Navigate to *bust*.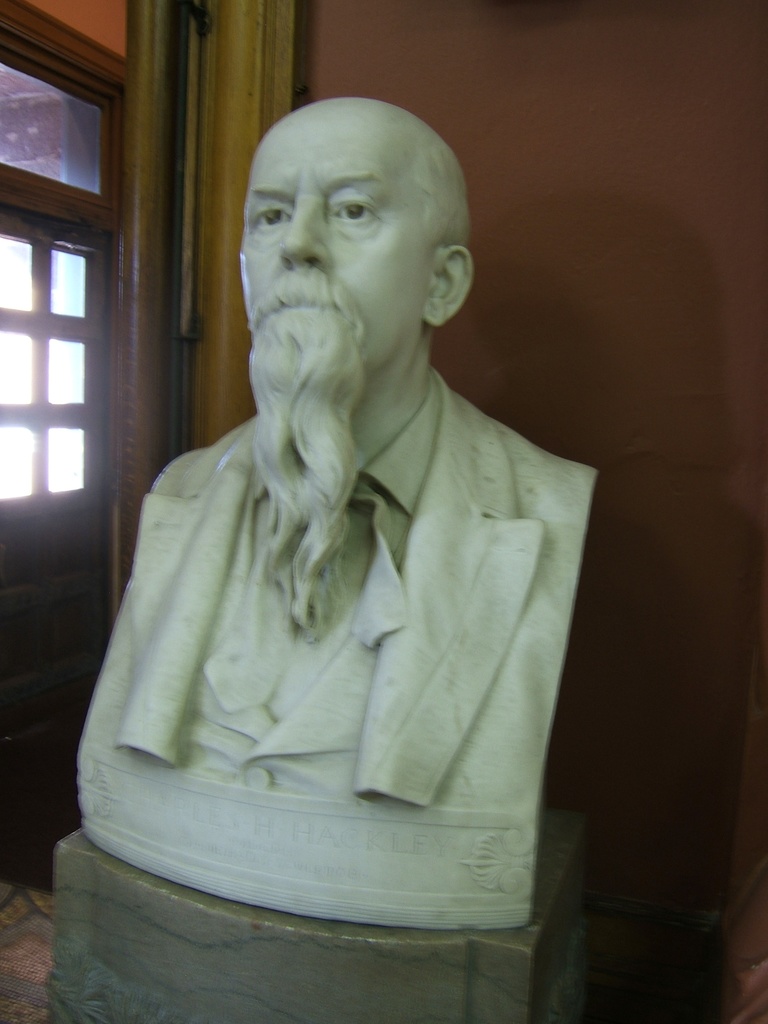
Navigation target: [x1=77, y1=93, x2=604, y2=931].
